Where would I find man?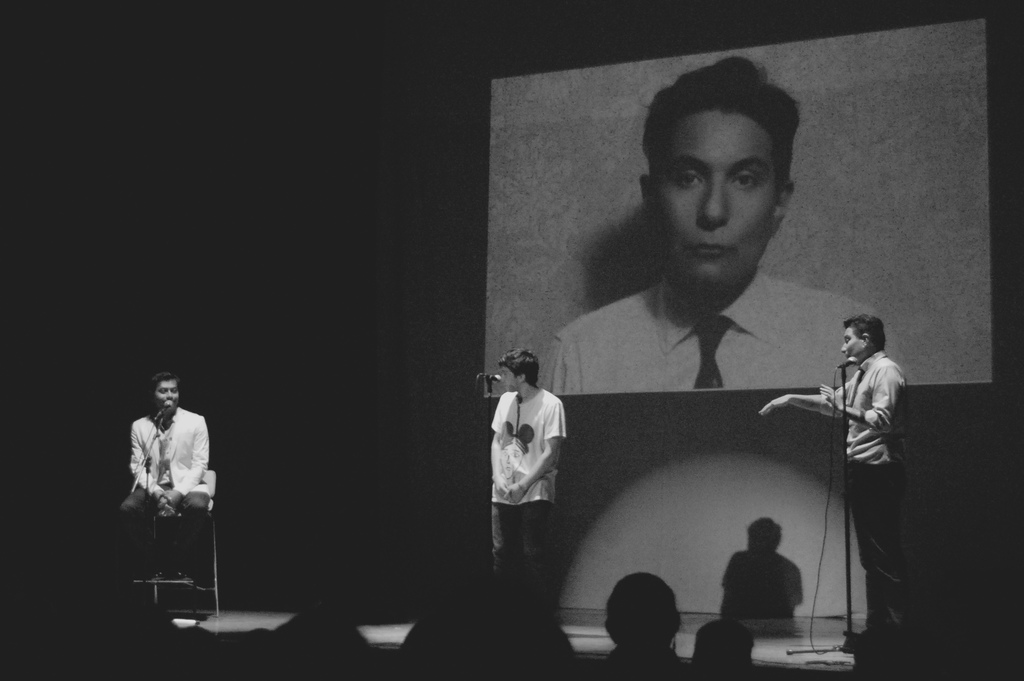
At crop(484, 351, 569, 611).
